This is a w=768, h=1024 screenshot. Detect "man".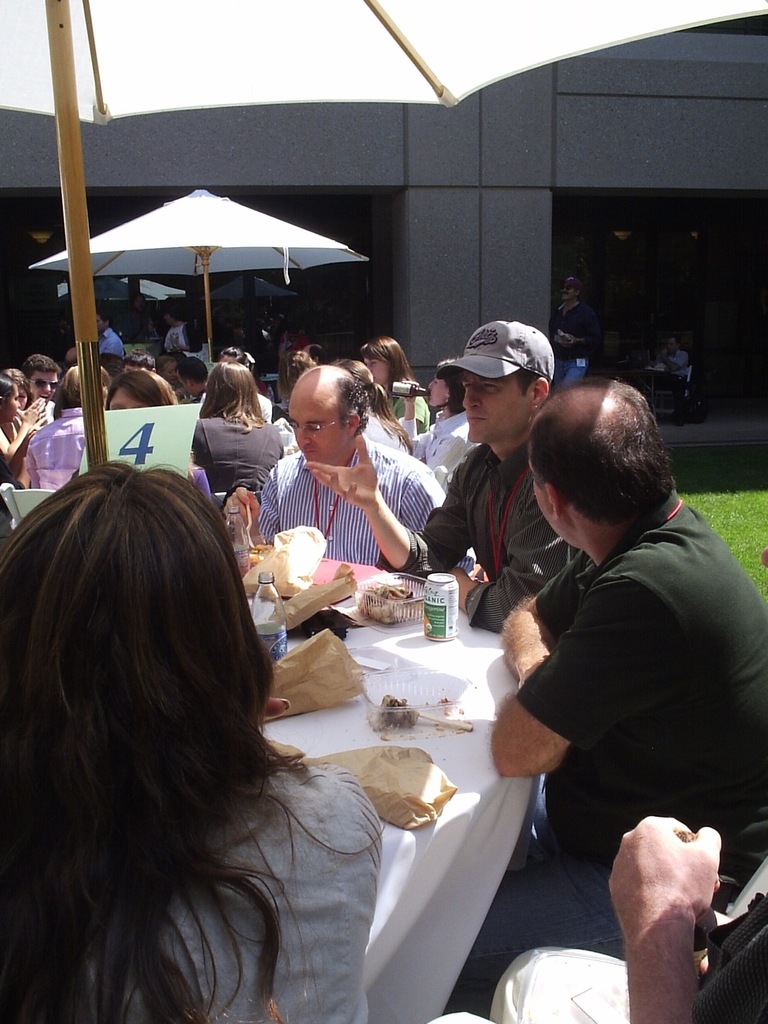
644 337 695 421.
